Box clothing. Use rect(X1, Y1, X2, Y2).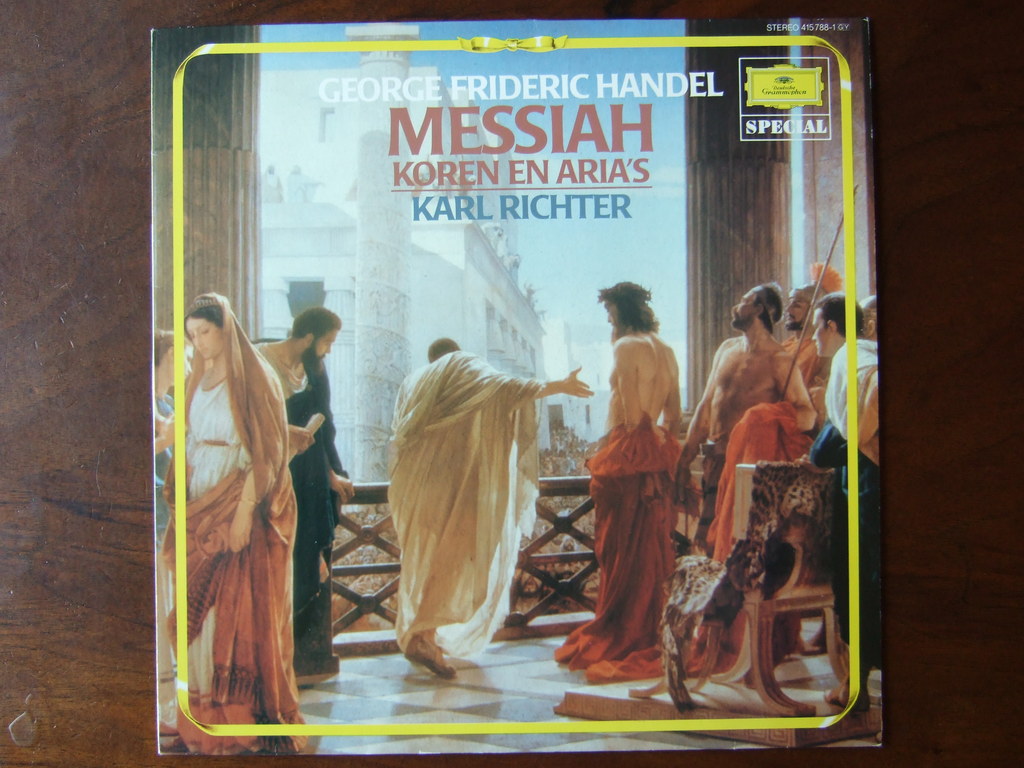
rect(374, 334, 548, 663).
